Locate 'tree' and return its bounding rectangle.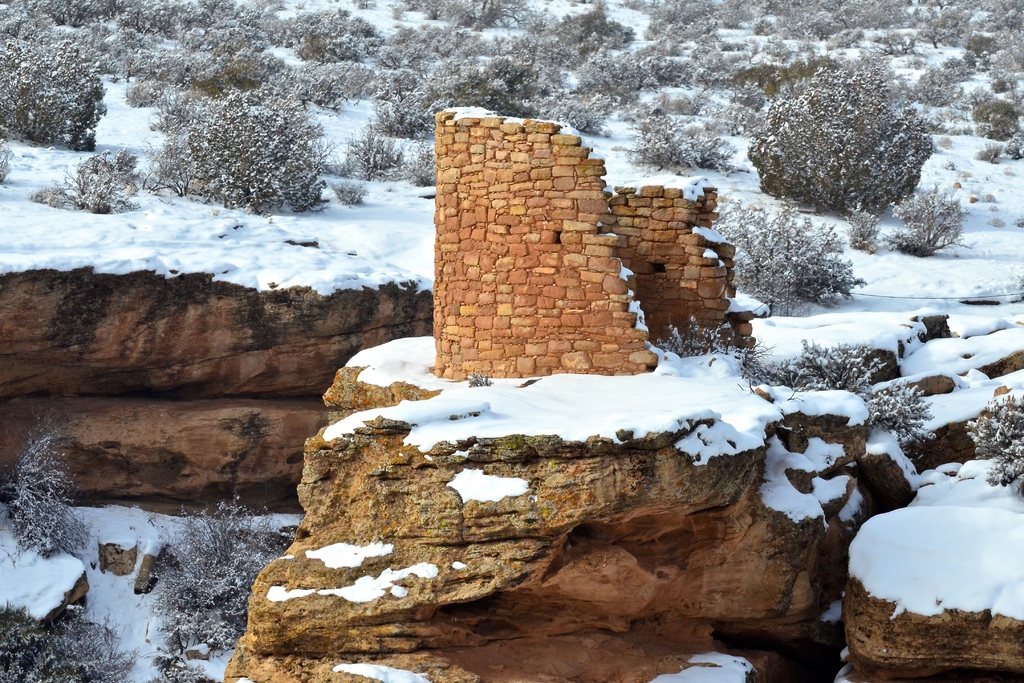
(left=163, top=83, right=336, bottom=206).
